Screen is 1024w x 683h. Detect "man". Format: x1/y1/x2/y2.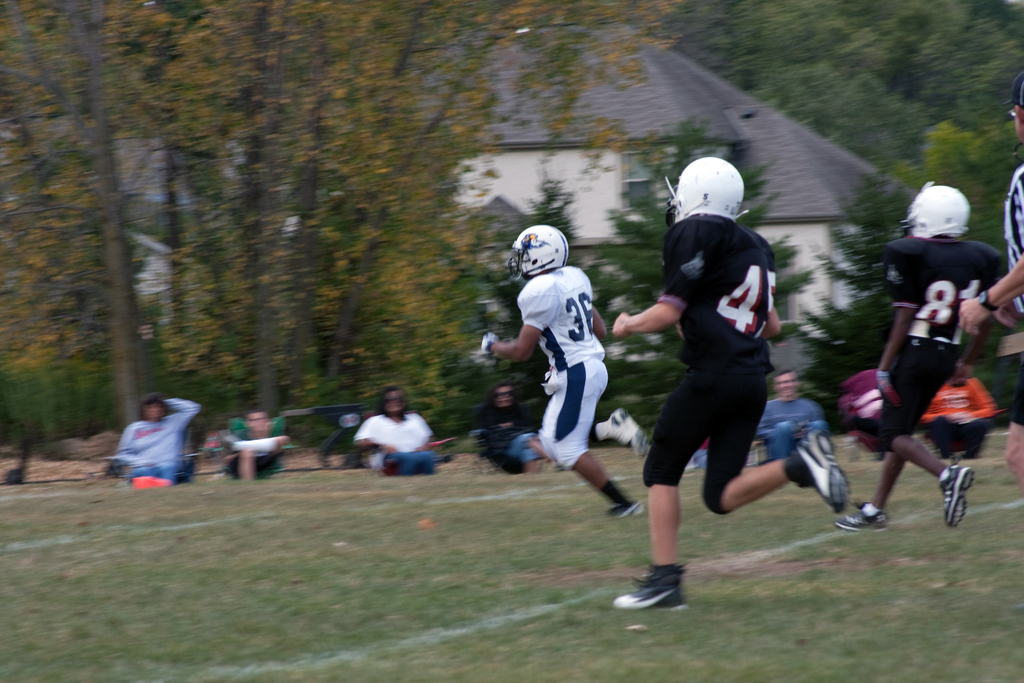
111/395/201/487.
